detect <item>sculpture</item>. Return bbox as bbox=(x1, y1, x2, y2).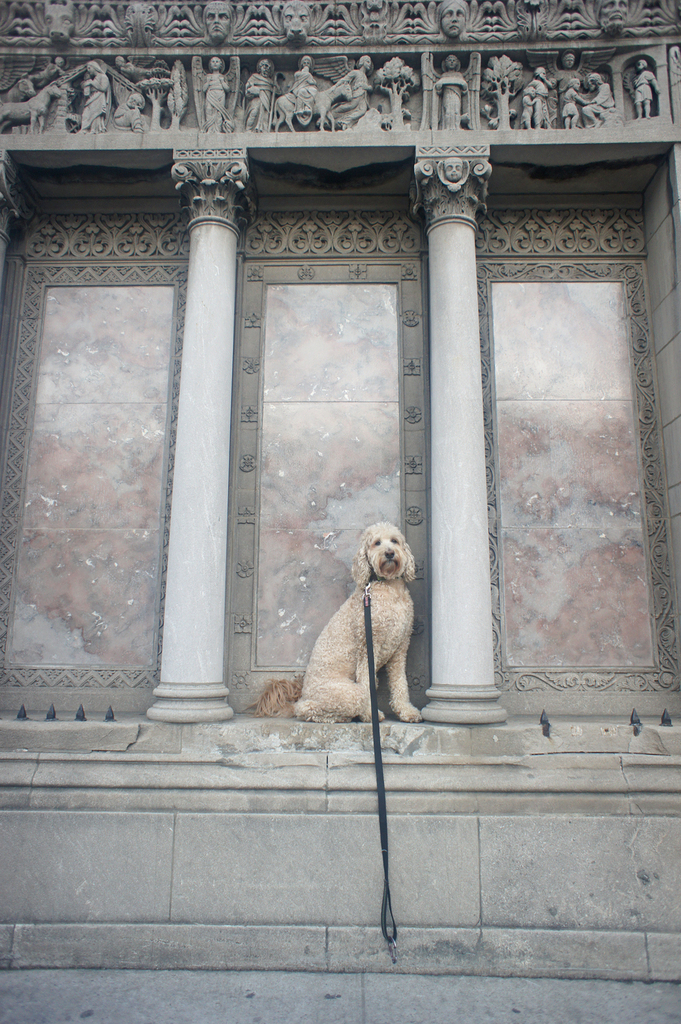
bbox=(526, 66, 565, 138).
